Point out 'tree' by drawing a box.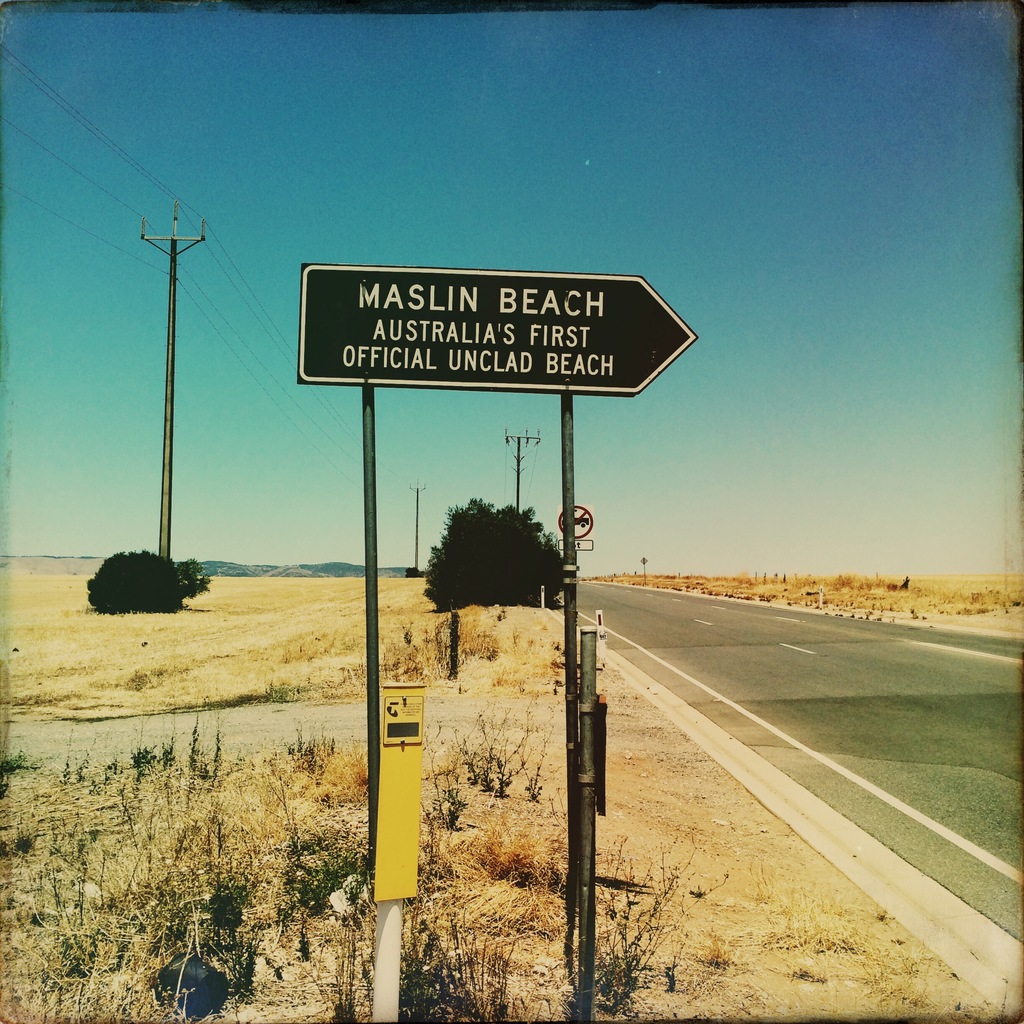
bbox(179, 560, 212, 600).
